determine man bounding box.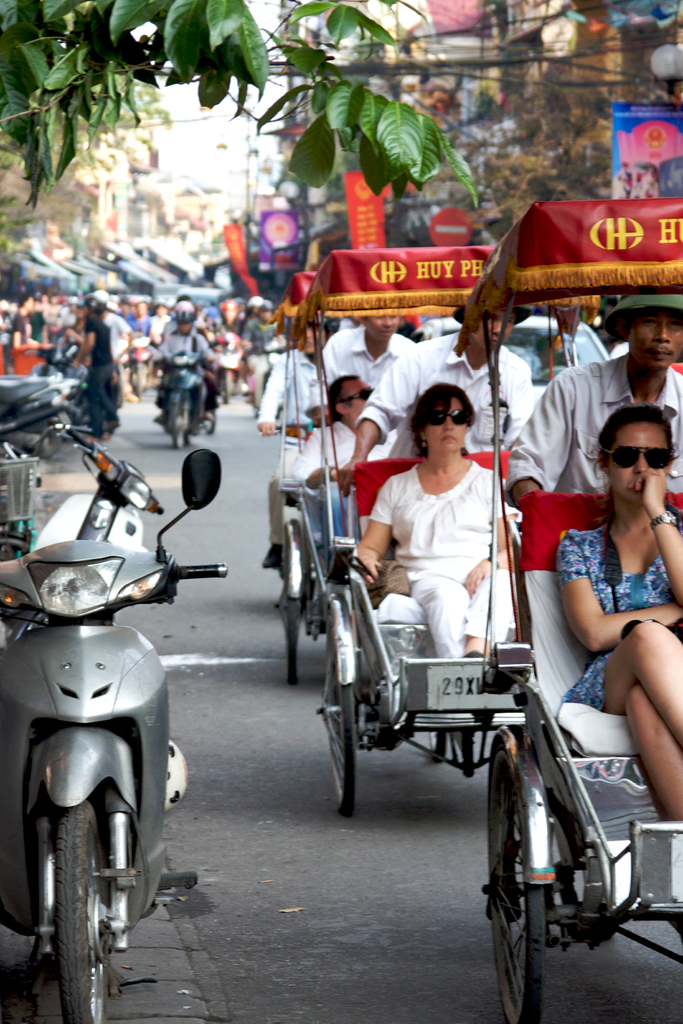
Determined: rect(255, 305, 343, 570).
